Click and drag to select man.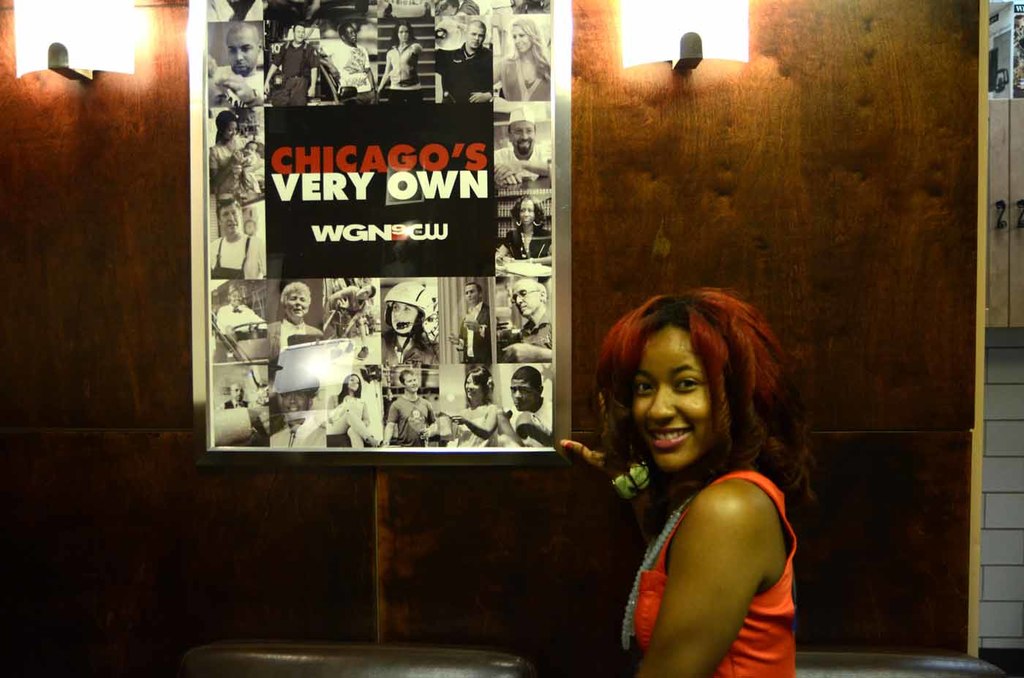
Selection: [384,371,441,447].
